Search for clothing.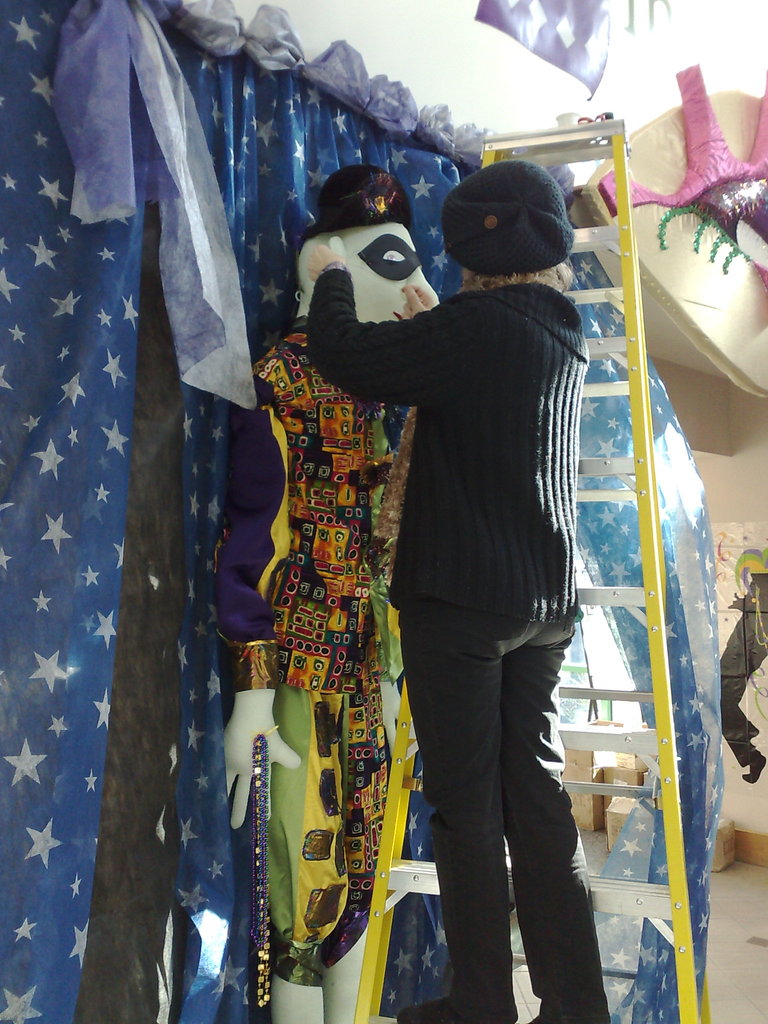
Found at (198, 307, 416, 989).
